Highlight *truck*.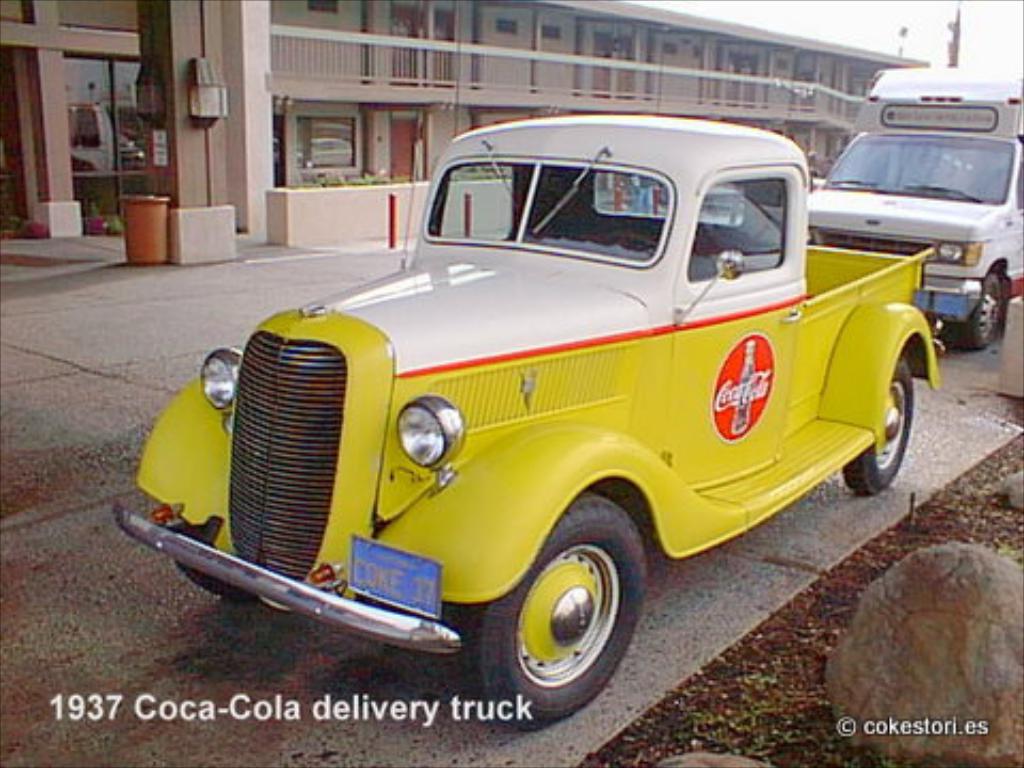
Highlighted region: locate(800, 66, 1022, 352).
